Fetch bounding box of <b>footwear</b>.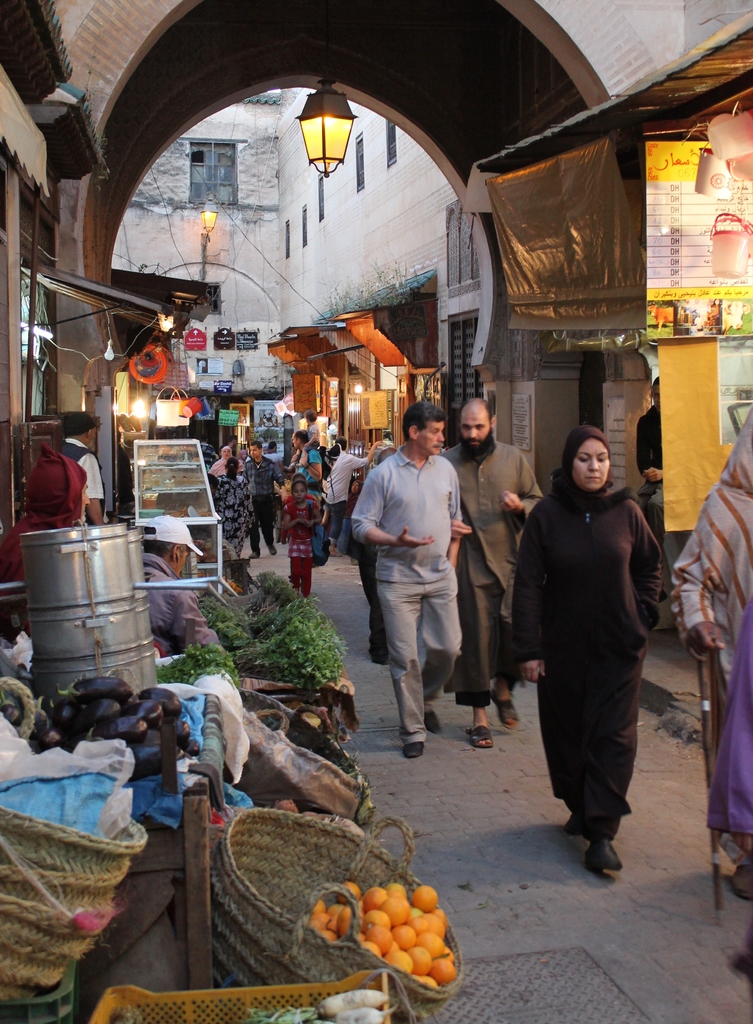
Bbox: region(488, 691, 518, 734).
